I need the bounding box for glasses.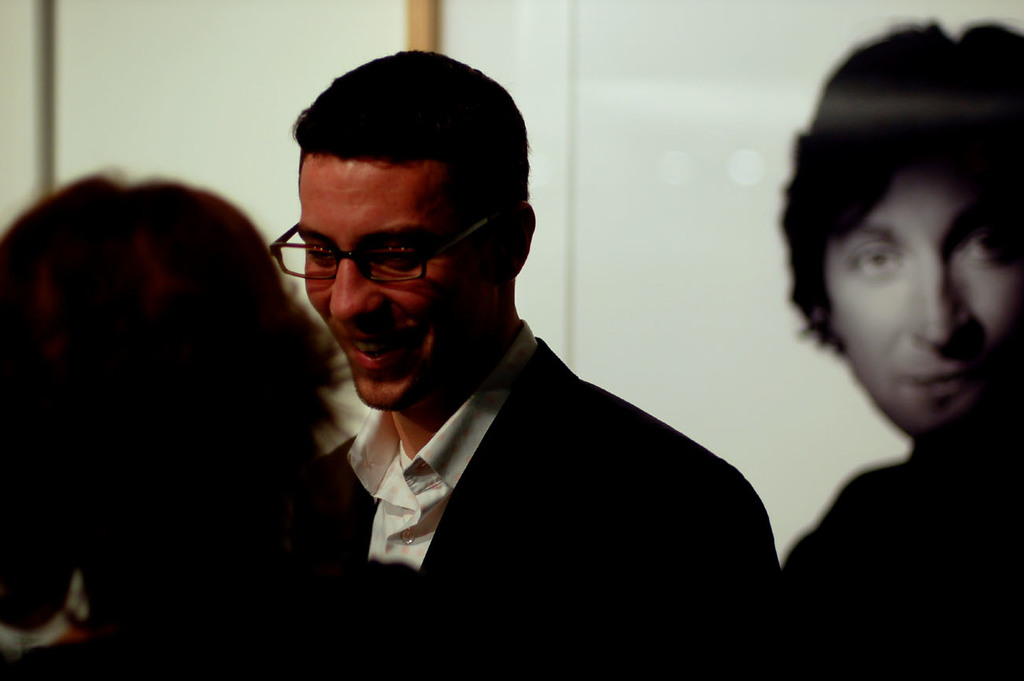
Here it is: [x1=270, y1=215, x2=505, y2=288].
